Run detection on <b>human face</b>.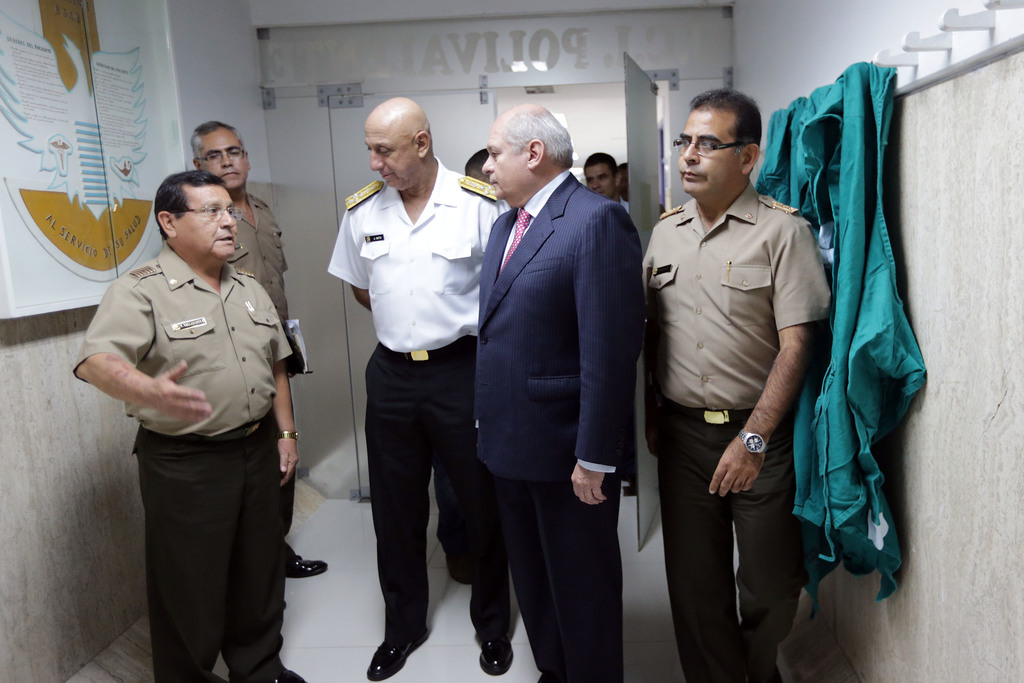
Result: rect(366, 126, 423, 192).
